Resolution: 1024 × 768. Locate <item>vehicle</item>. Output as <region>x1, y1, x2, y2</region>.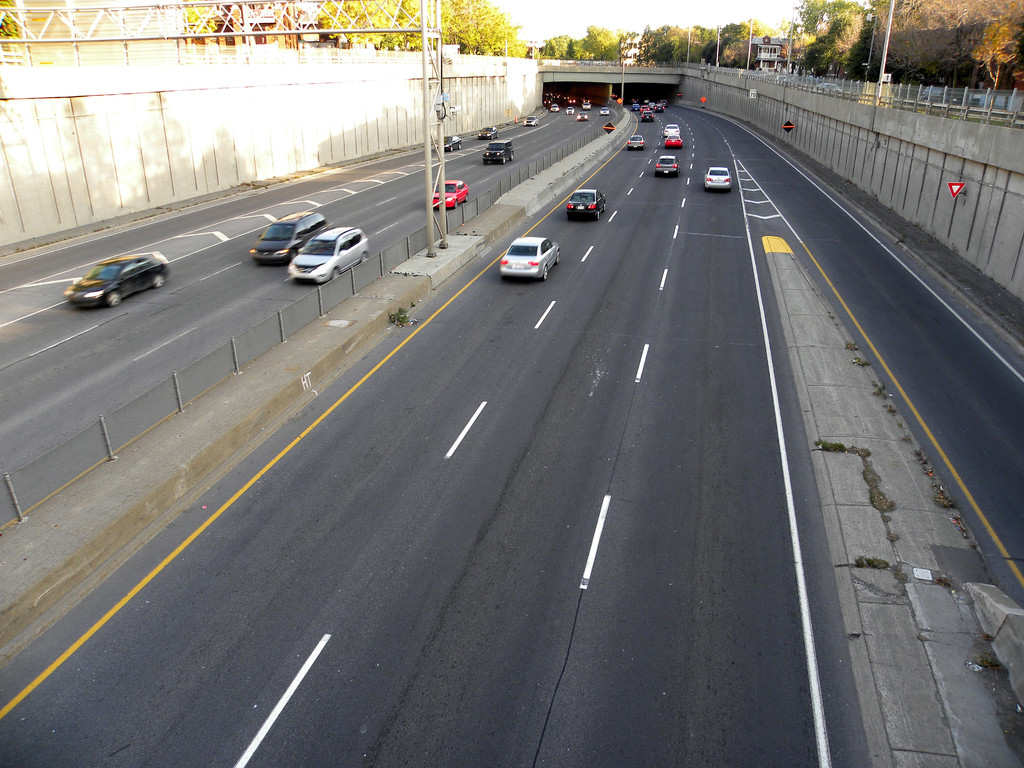
<region>626, 135, 647, 151</region>.
